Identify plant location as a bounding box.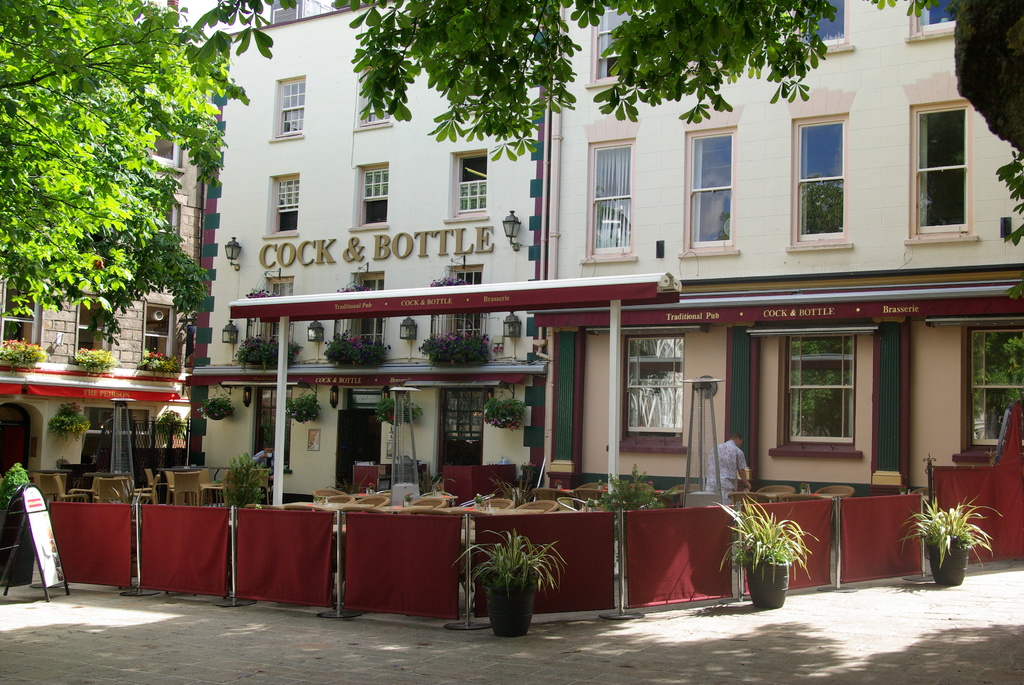
[x1=740, y1=503, x2=824, y2=603].
